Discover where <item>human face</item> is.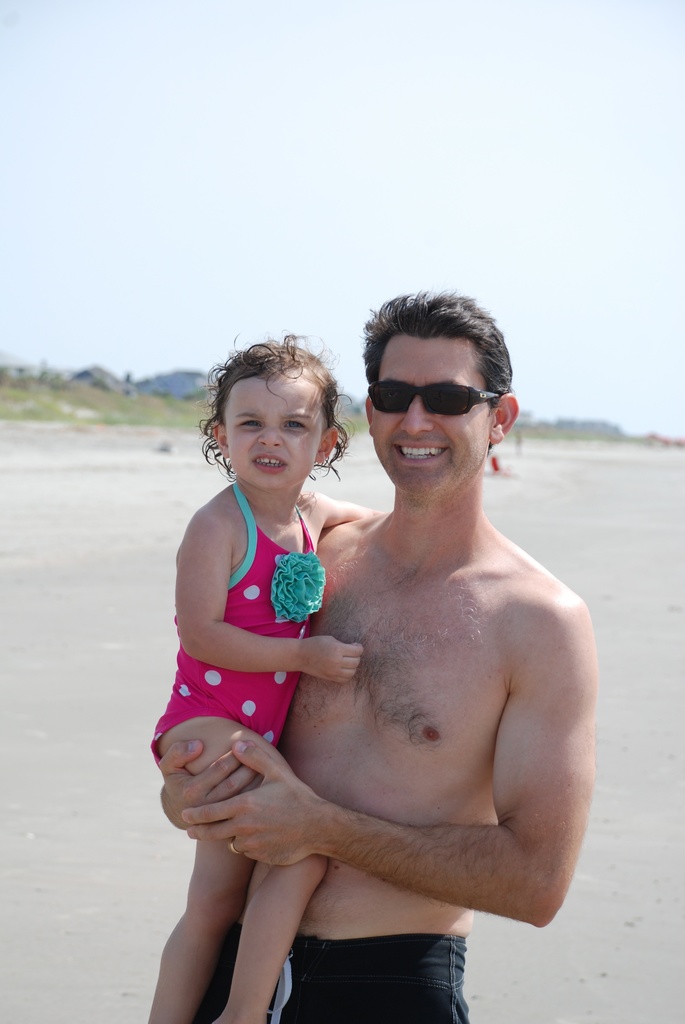
Discovered at {"left": 228, "top": 369, "right": 317, "bottom": 493}.
